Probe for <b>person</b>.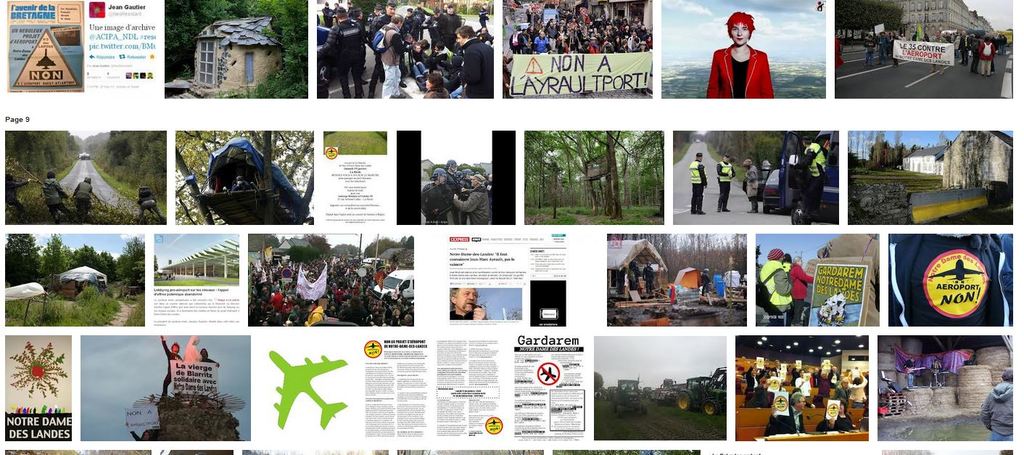
Probe result: 157/335/186/401.
